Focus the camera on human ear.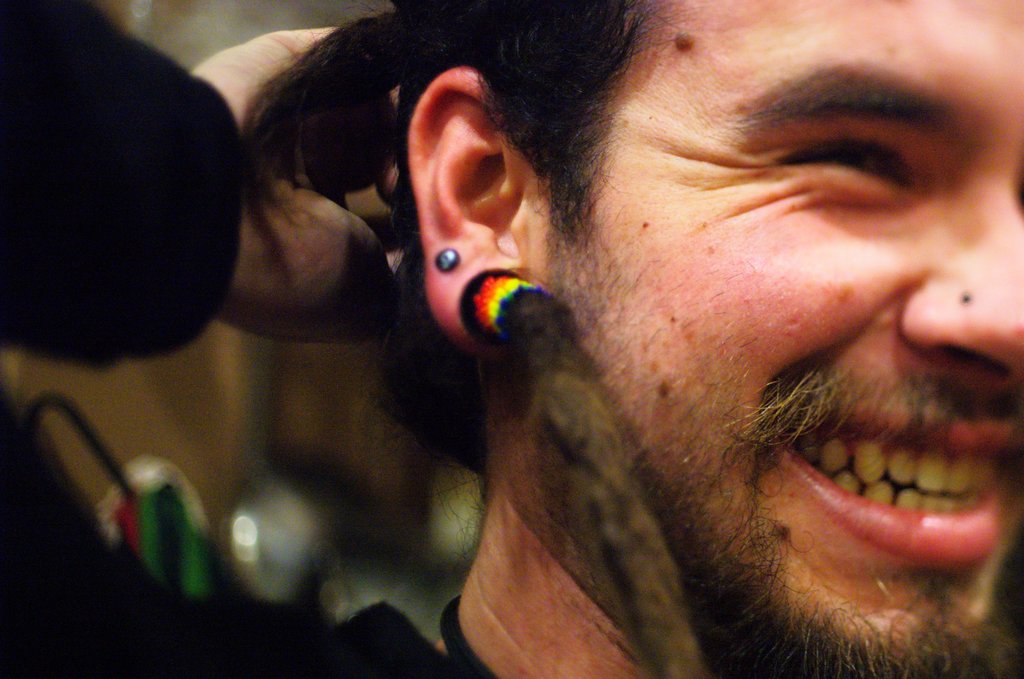
Focus region: 406,63,531,345.
